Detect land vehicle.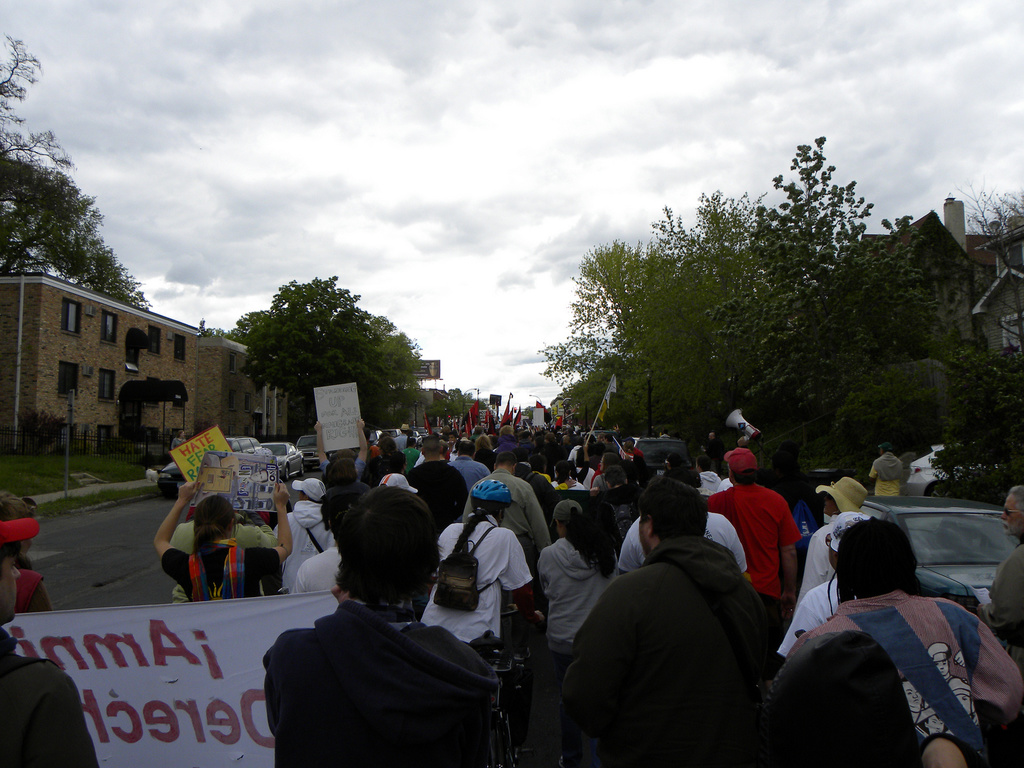
Detected at 623,435,693,471.
